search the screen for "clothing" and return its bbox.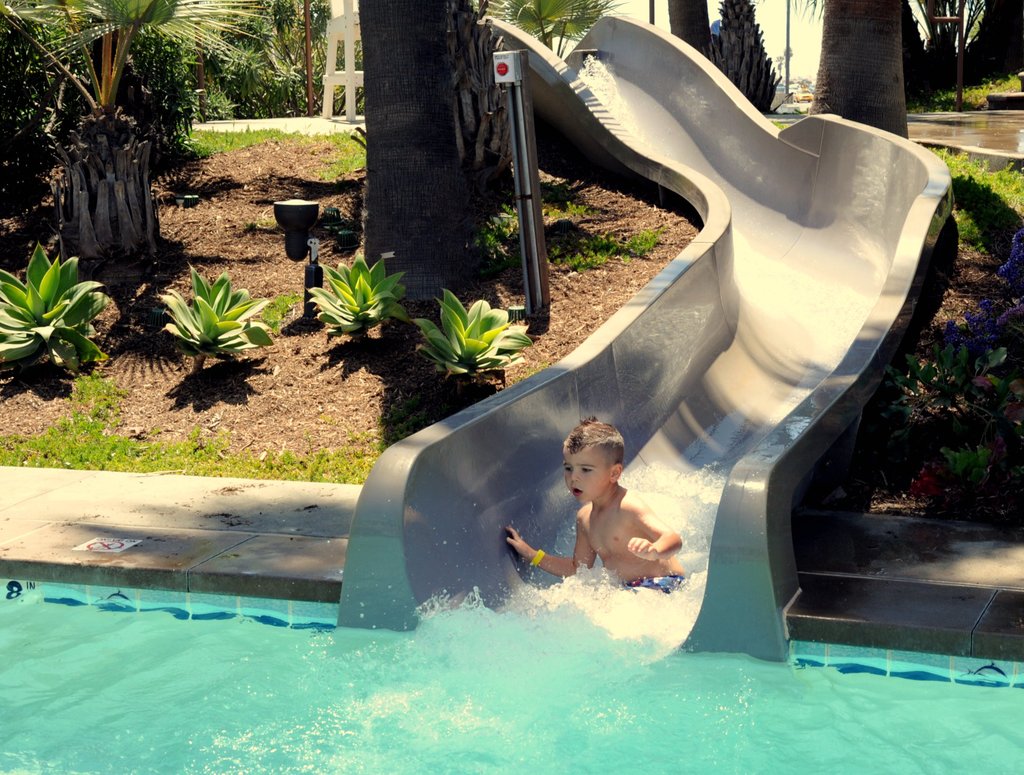
Found: Rect(624, 573, 690, 594).
